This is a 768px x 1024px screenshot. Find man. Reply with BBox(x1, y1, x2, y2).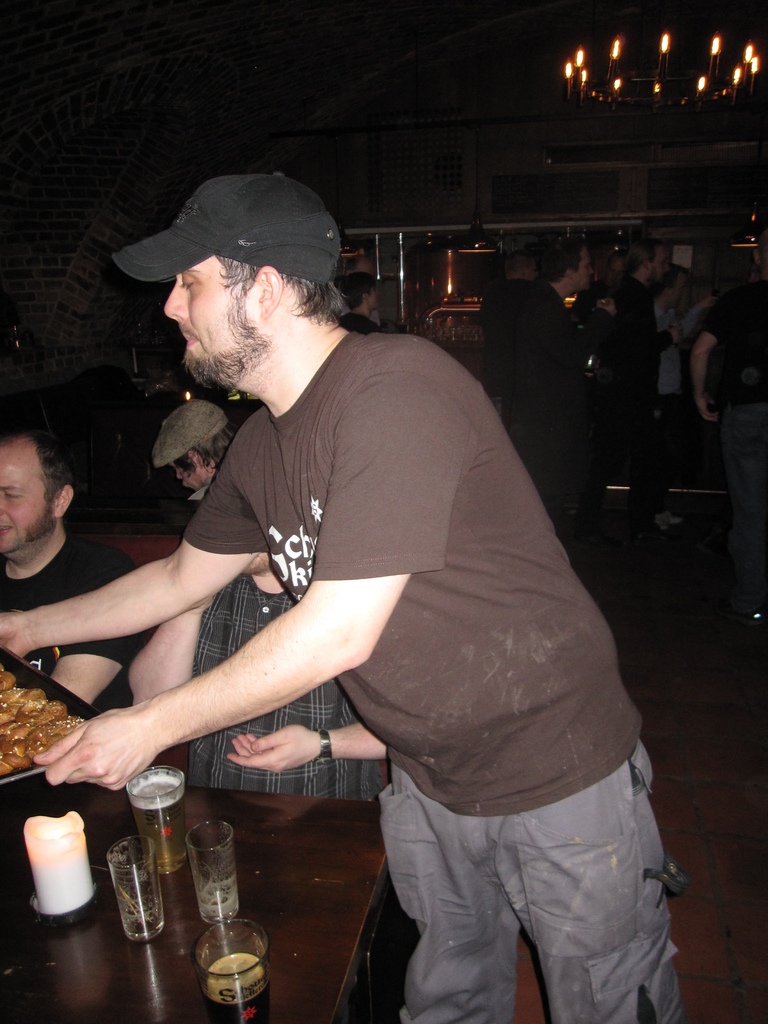
BBox(687, 225, 767, 632).
